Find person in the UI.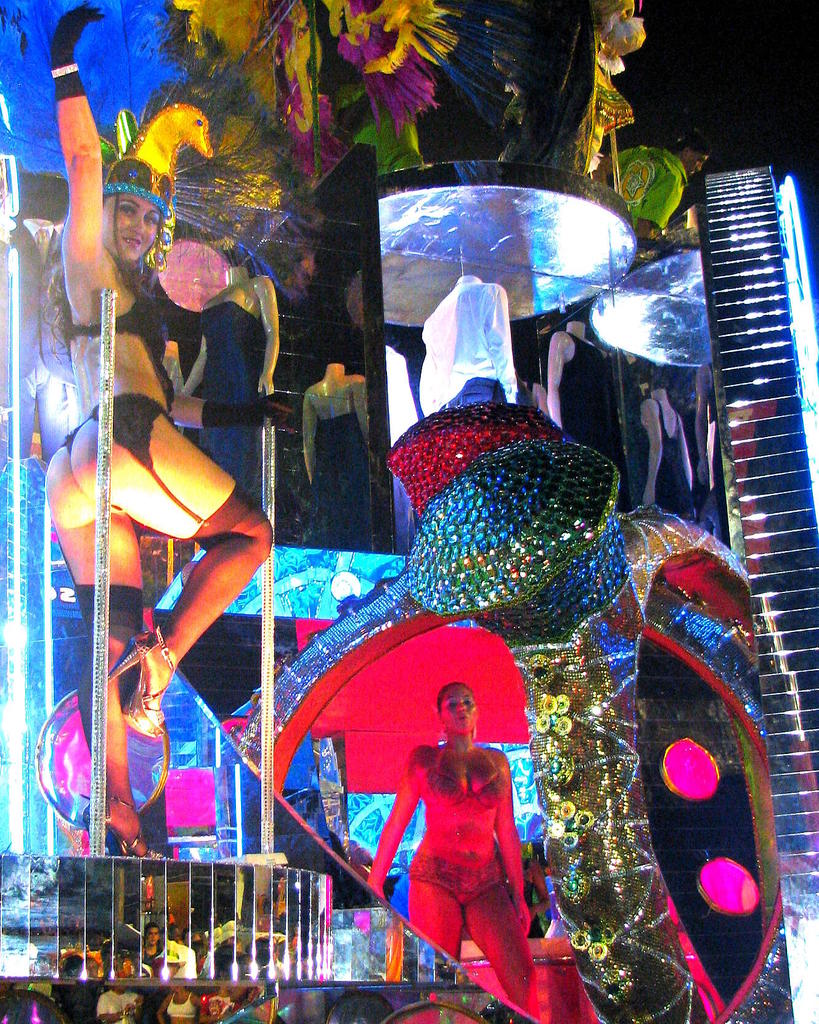
UI element at <box>591,127,717,244</box>.
